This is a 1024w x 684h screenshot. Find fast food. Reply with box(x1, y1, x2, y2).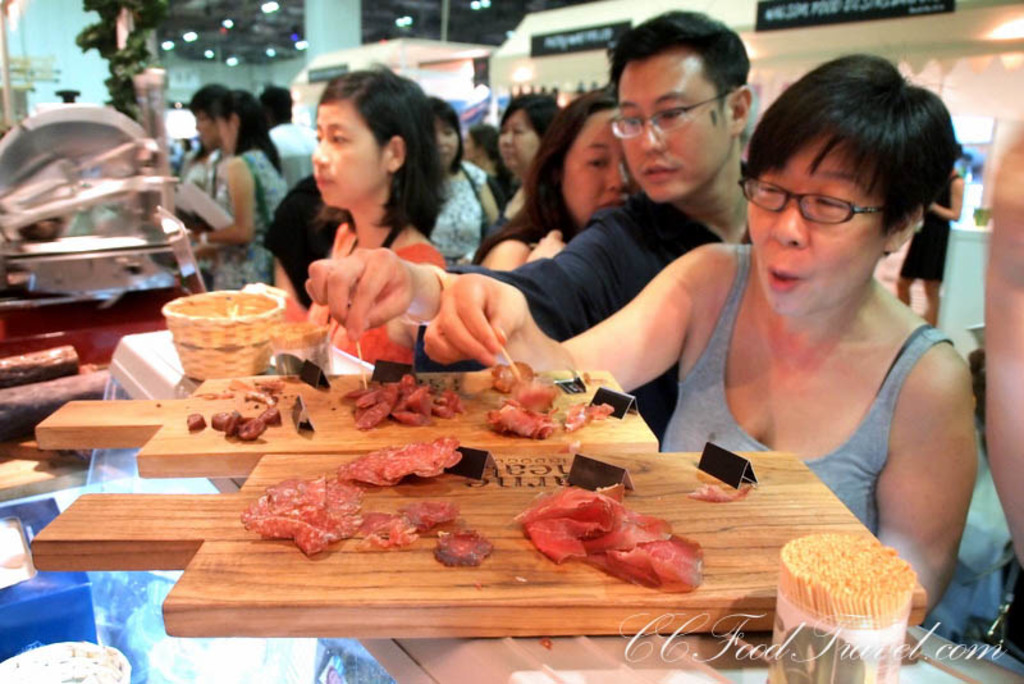
box(786, 528, 931, 665).
